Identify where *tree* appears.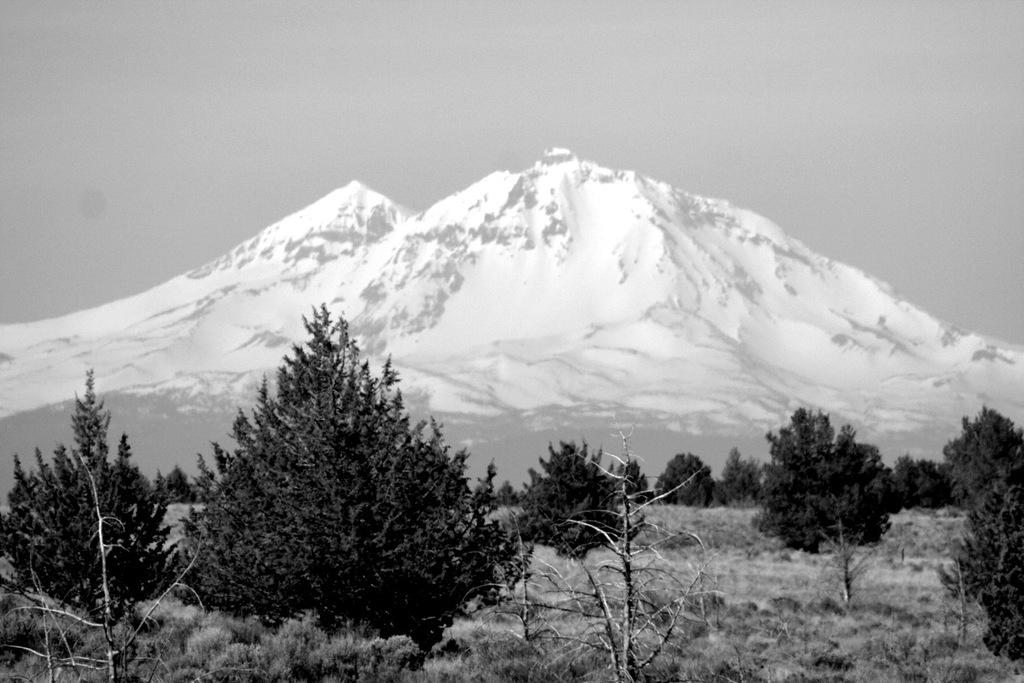
Appears at detection(184, 288, 486, 639).
